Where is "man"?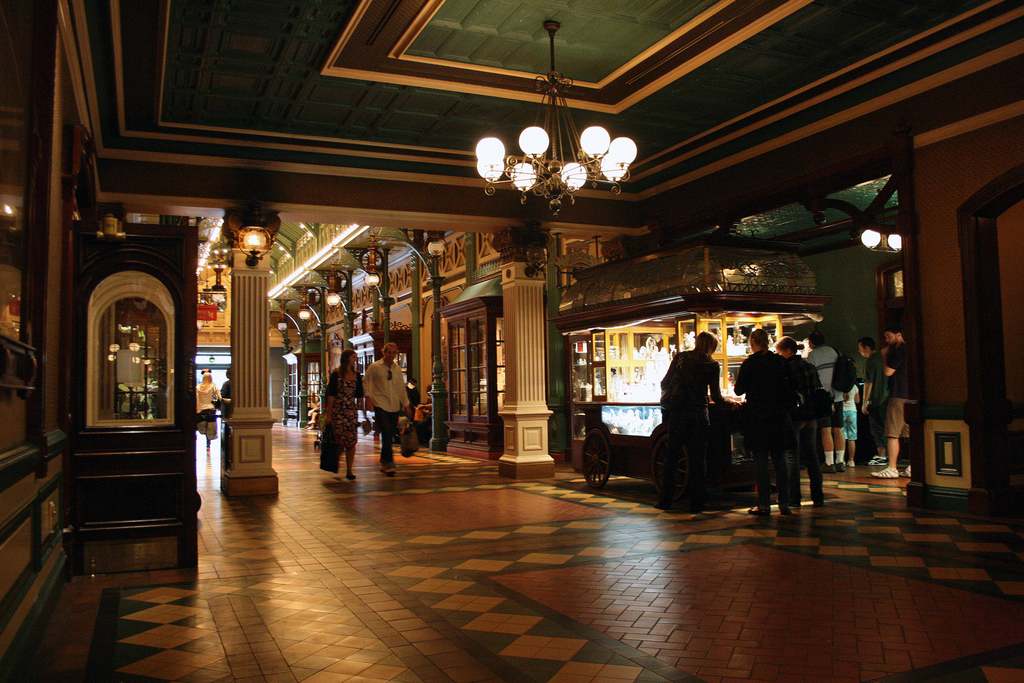
(360,337,419,479).
